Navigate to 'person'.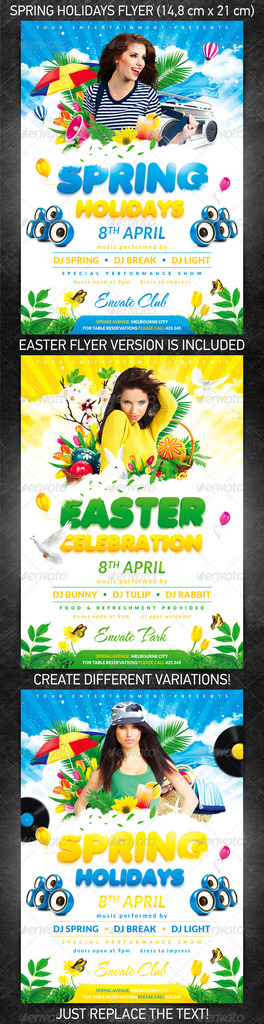
Navigation target: {"left": 69, "top": 26, "right": 182, "bottom": 139}.
